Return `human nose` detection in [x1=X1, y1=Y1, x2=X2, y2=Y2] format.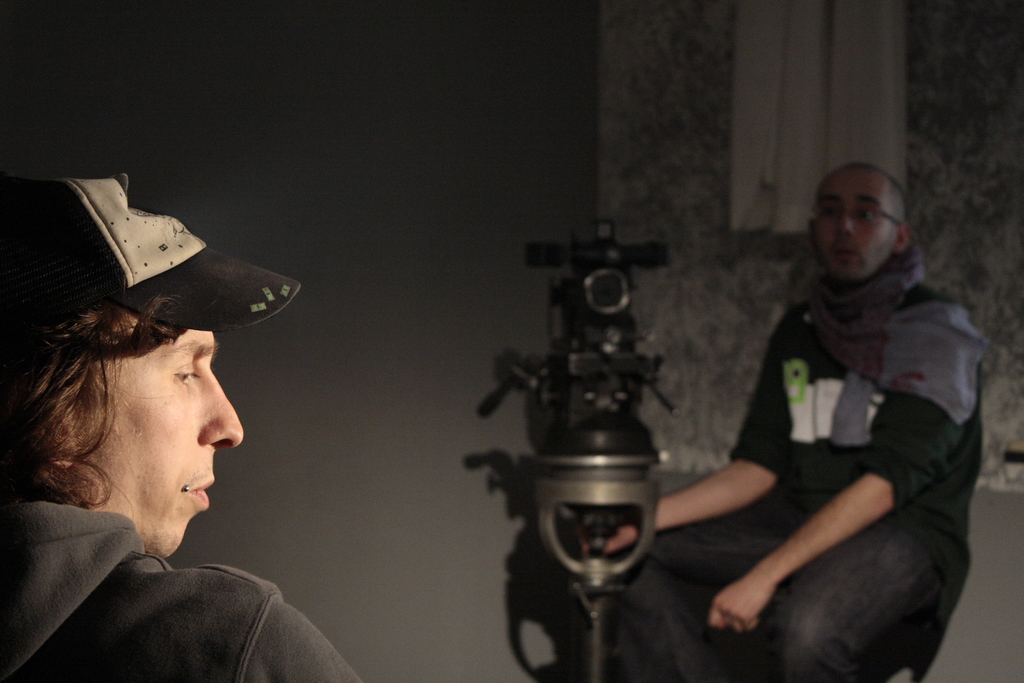
[x1=194, y1=368, x2=246, y2=450].
